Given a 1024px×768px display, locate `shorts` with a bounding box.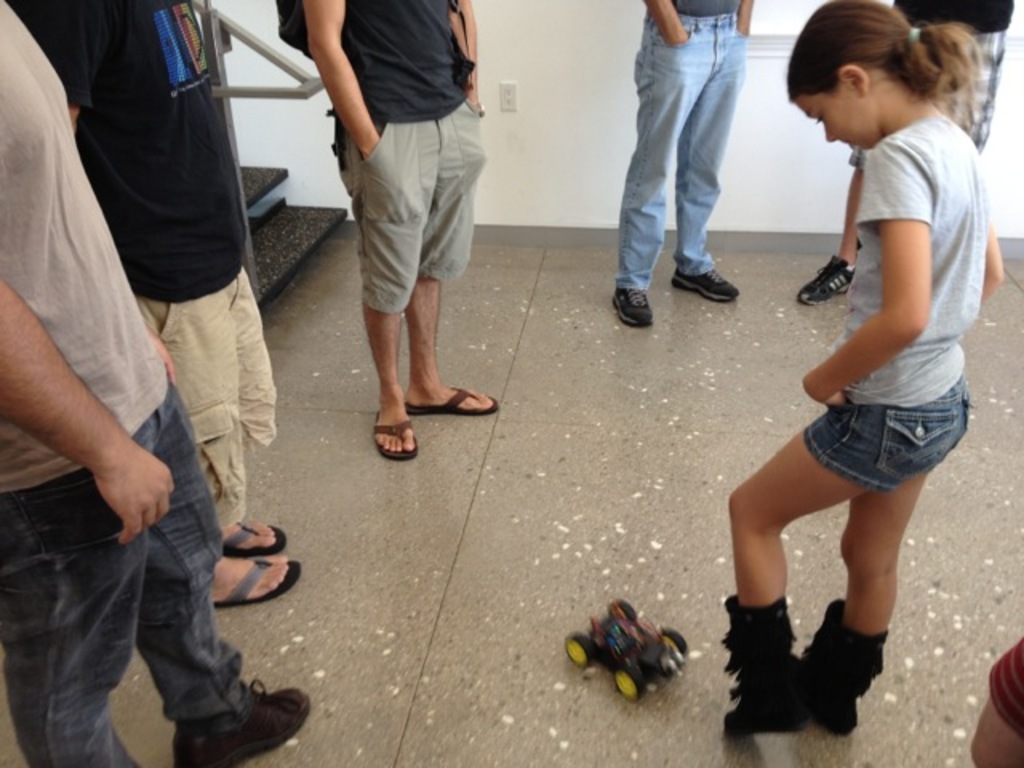
Located: {"left": 338, "top": 118, "right": 493, "bottom": 296}.
